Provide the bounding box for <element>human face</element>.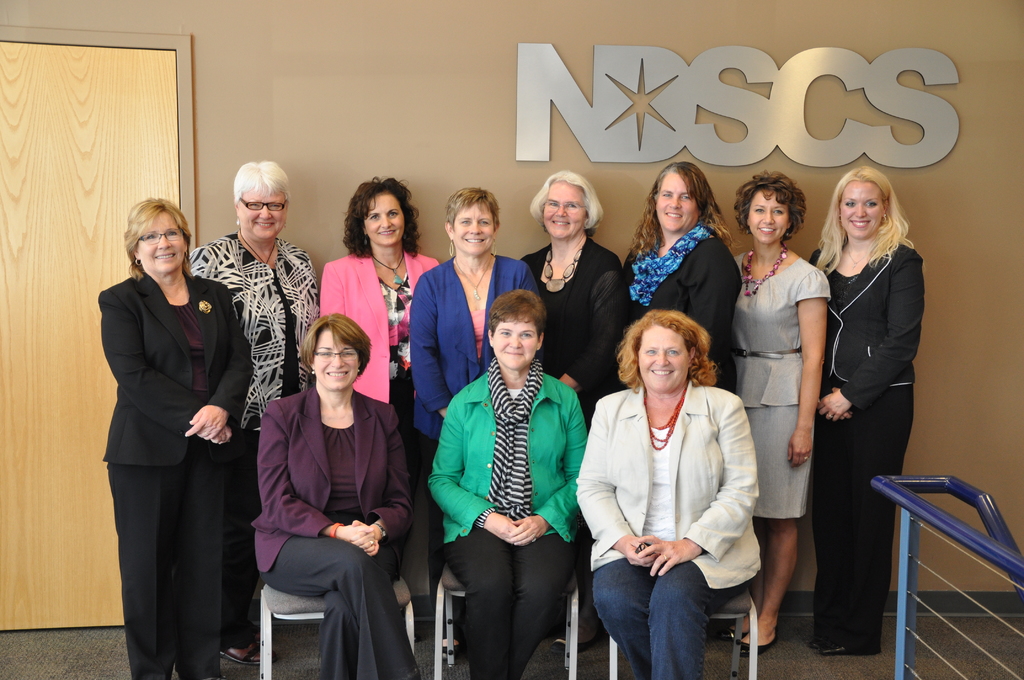
BBox(637, 327, 687, 396).
